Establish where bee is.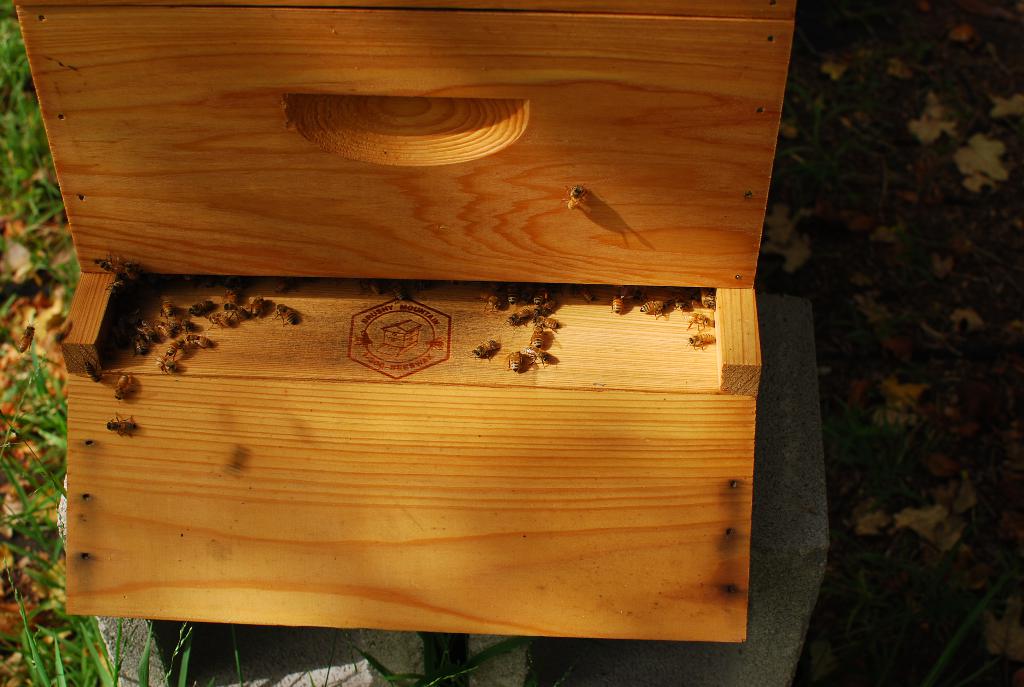
Established at 156 318 177 336.
